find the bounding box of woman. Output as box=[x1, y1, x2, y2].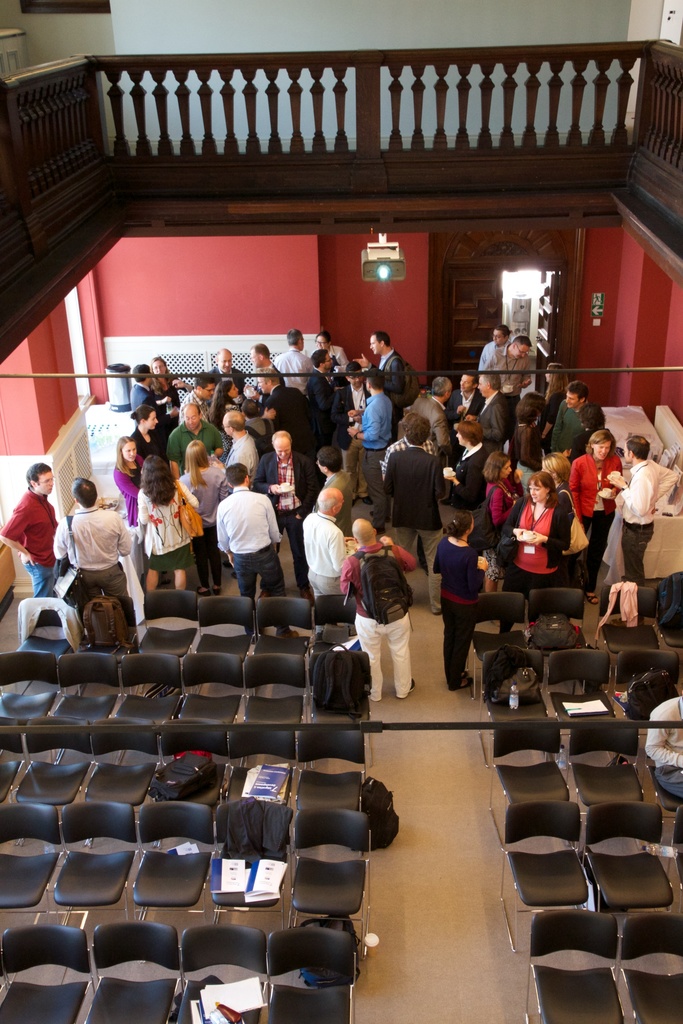
box=[567, 428, 622, 606].
